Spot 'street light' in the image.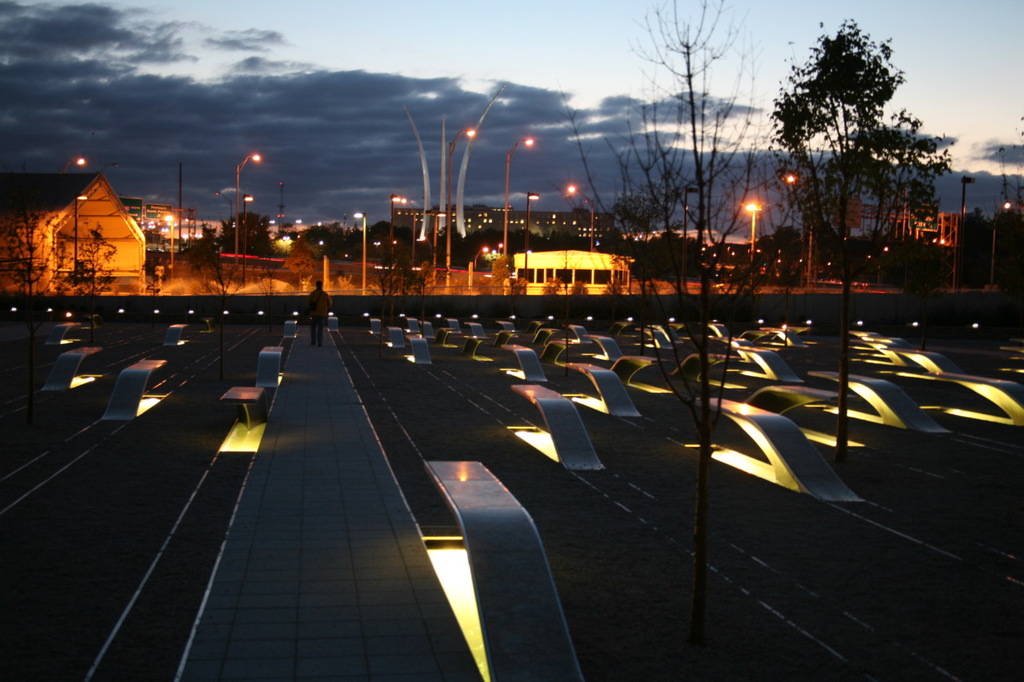
'street light' found at (left=386, top=193, right=407, bottom=297).
